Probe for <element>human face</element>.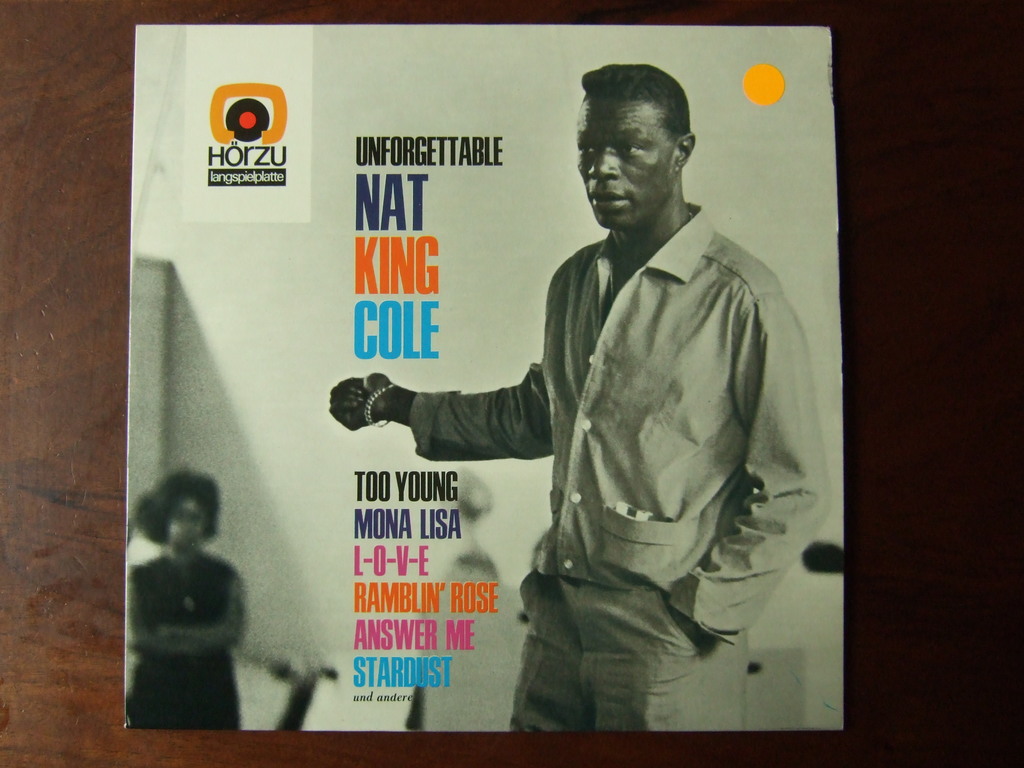
Probe result: BBox(573, 93, 673, 230).
